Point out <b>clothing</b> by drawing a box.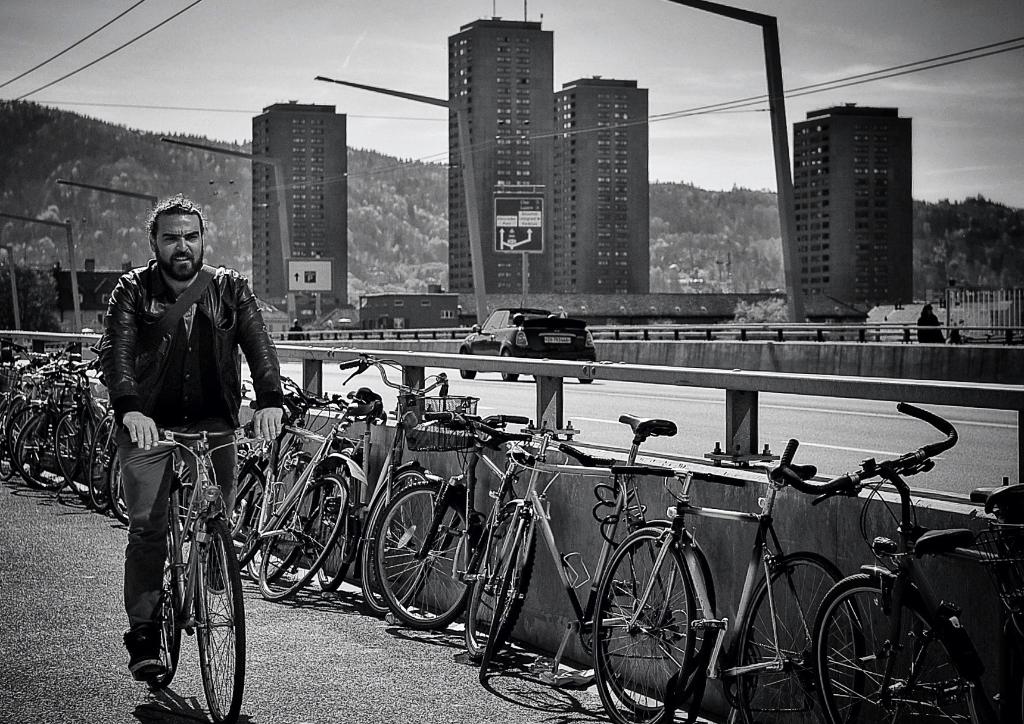
<box>100,220,271,616</box>.
